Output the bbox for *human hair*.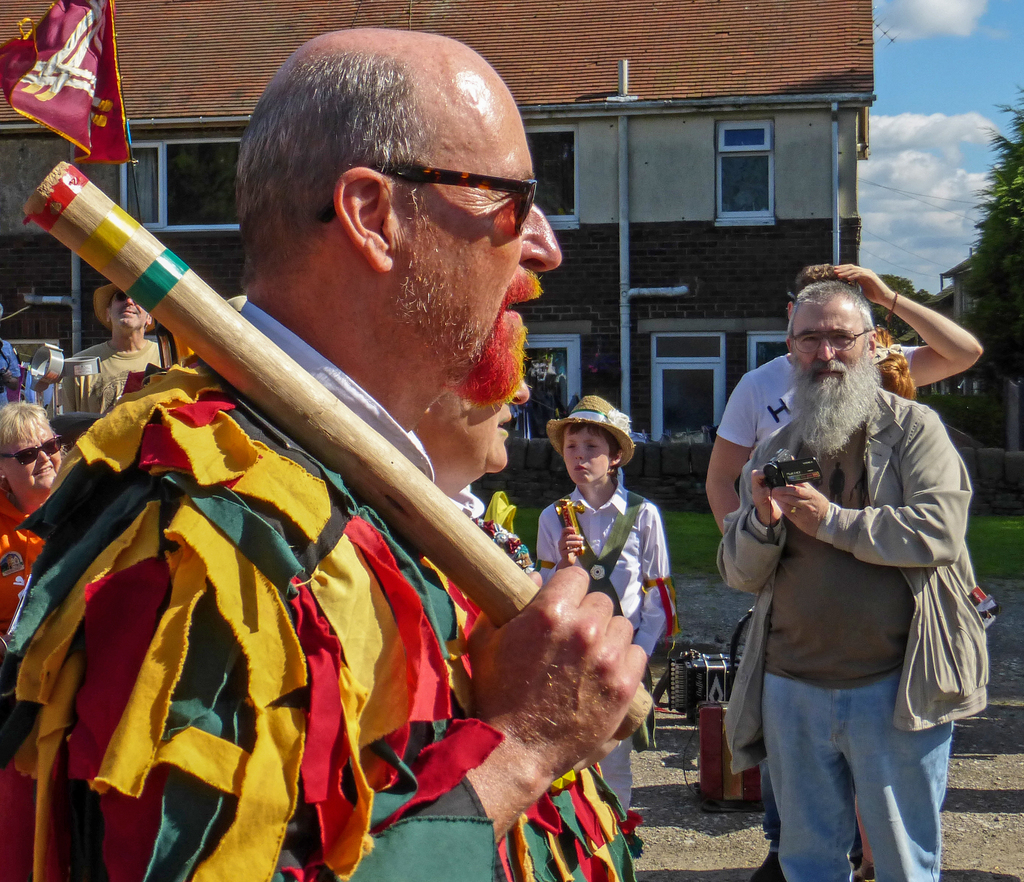
pyautogui.locateOnScreen(876, 326, 893, 346).
